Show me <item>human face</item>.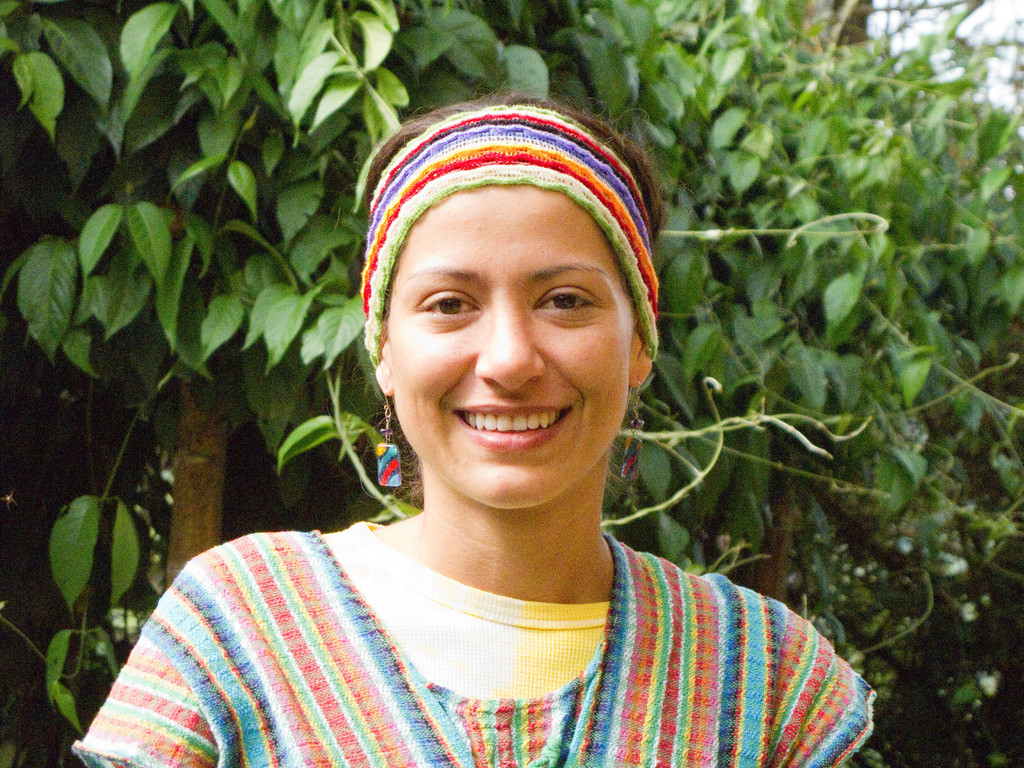
<item>human face</item> is here: (394, 175, 634, 512).
